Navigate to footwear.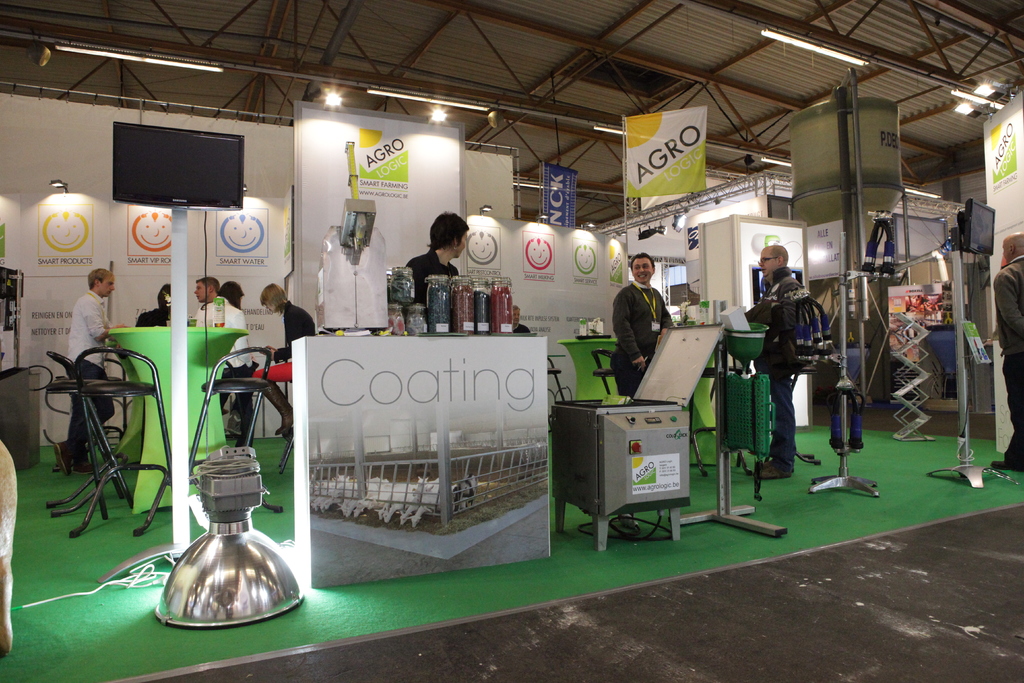
Navigation target: rect(761, 459, 795, 480).
